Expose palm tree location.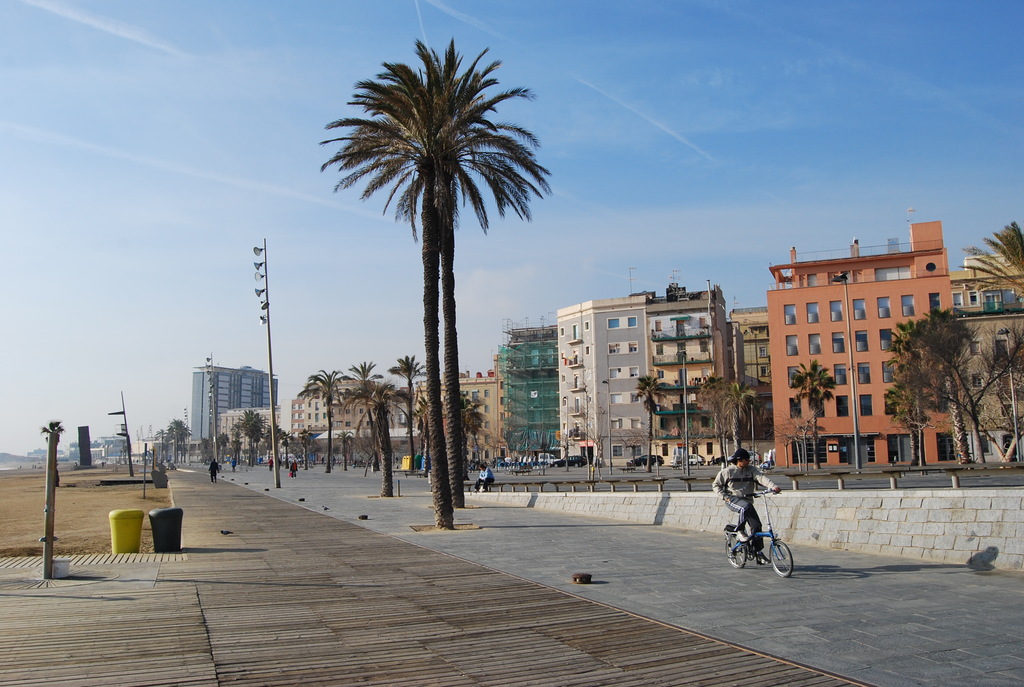
Exposed at select_region(396, 350, 422, 481).
